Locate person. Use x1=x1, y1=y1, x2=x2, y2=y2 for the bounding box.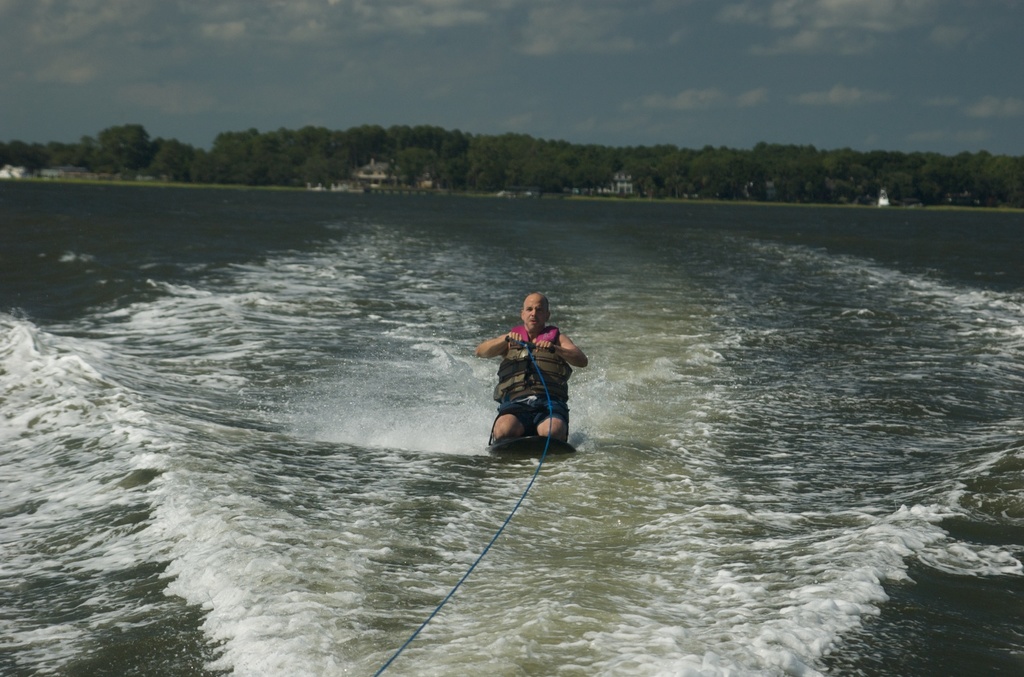
x1=473, y1=291, x2=593, y2=449.
